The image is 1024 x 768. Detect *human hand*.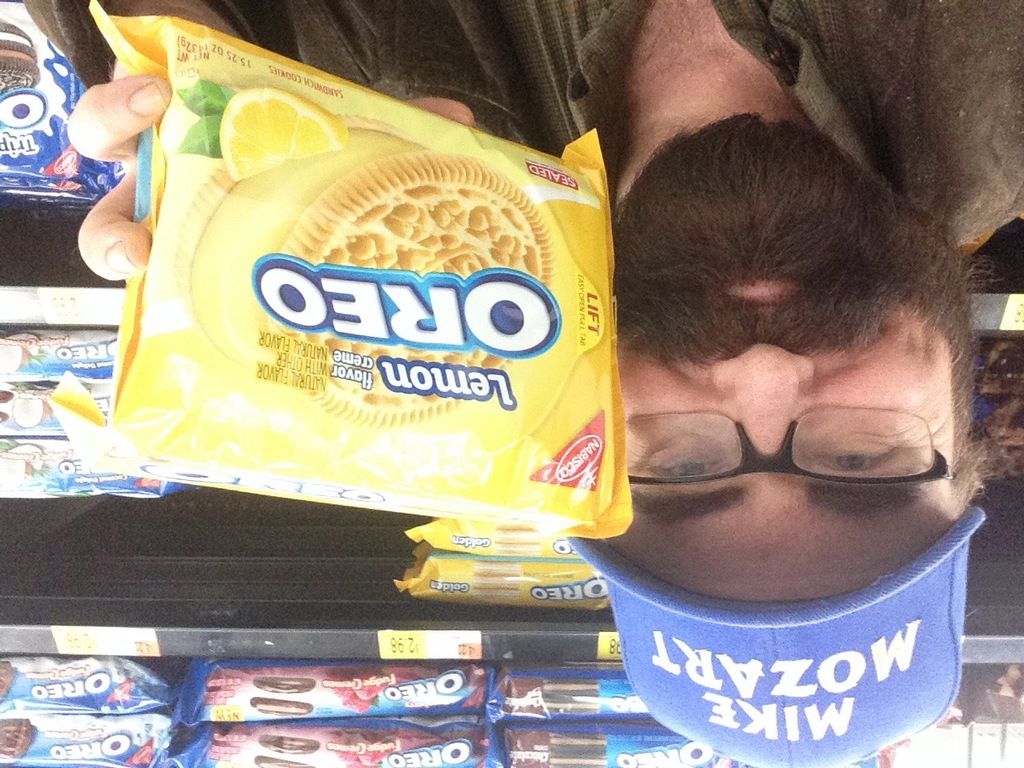
Detection: 66,10,476,282.
